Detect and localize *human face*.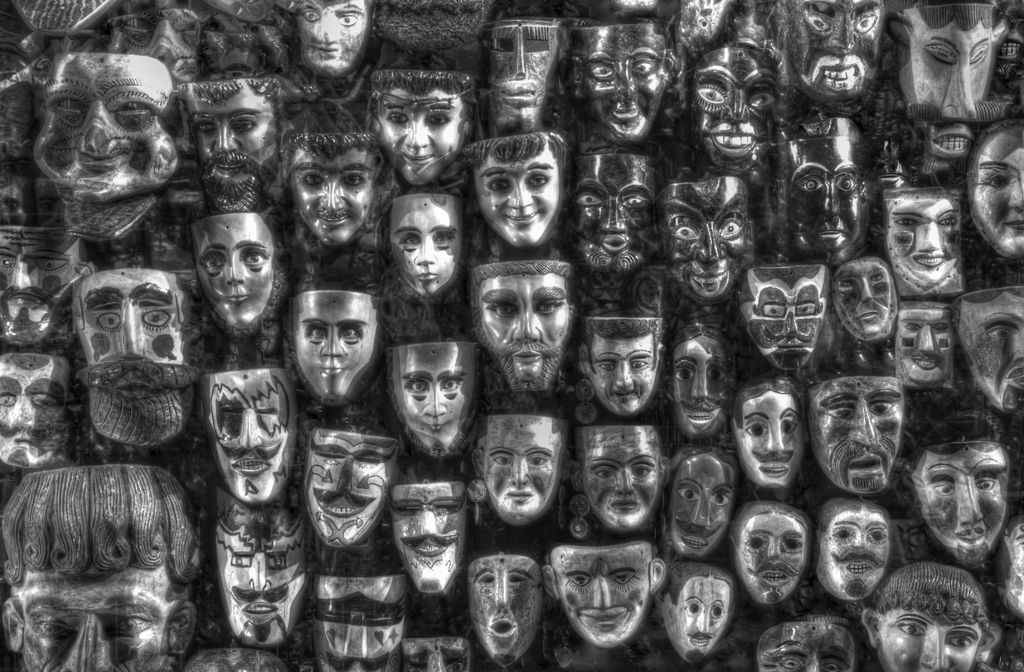
Localized at (809, 374, 906, 491).
